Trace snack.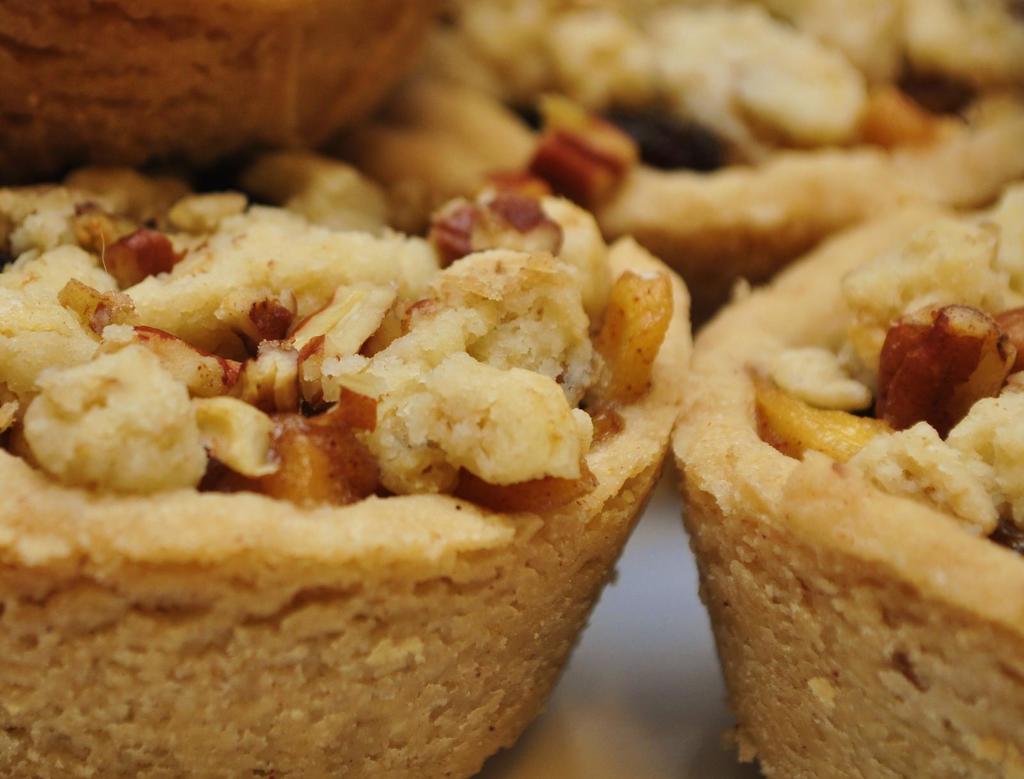
Traced to box(676, 184, 1023, 778).
